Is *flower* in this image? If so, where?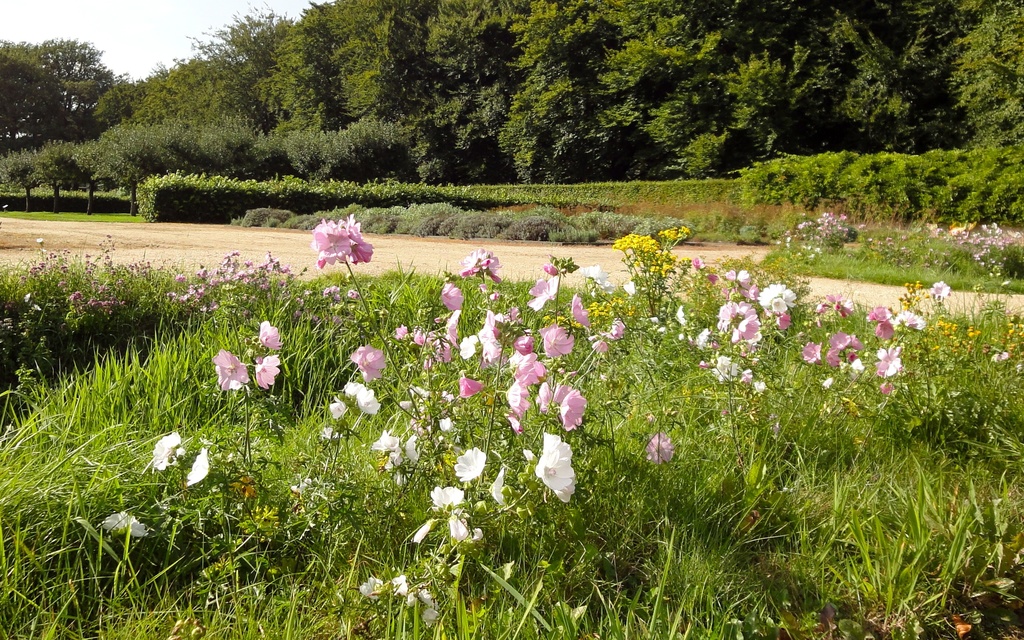
Yes, at [329,394,346,414].
